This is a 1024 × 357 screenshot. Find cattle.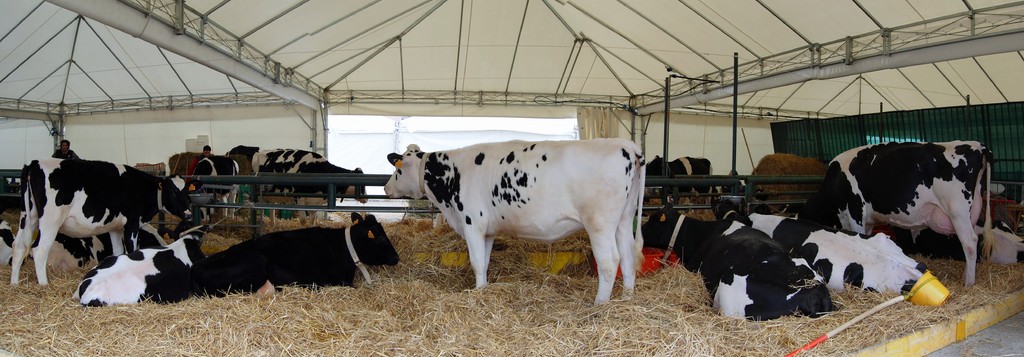
Bounding box: bbox=[382, 129, 659, 300].
